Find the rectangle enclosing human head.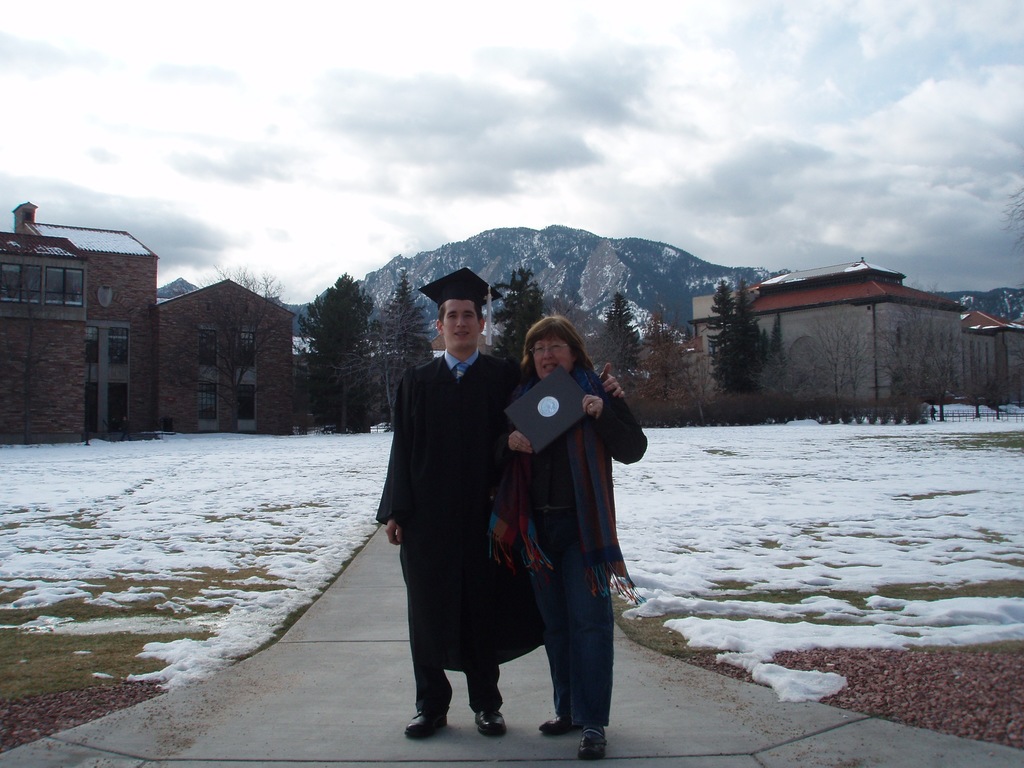
bbox=(520, 315, 580, 383).
